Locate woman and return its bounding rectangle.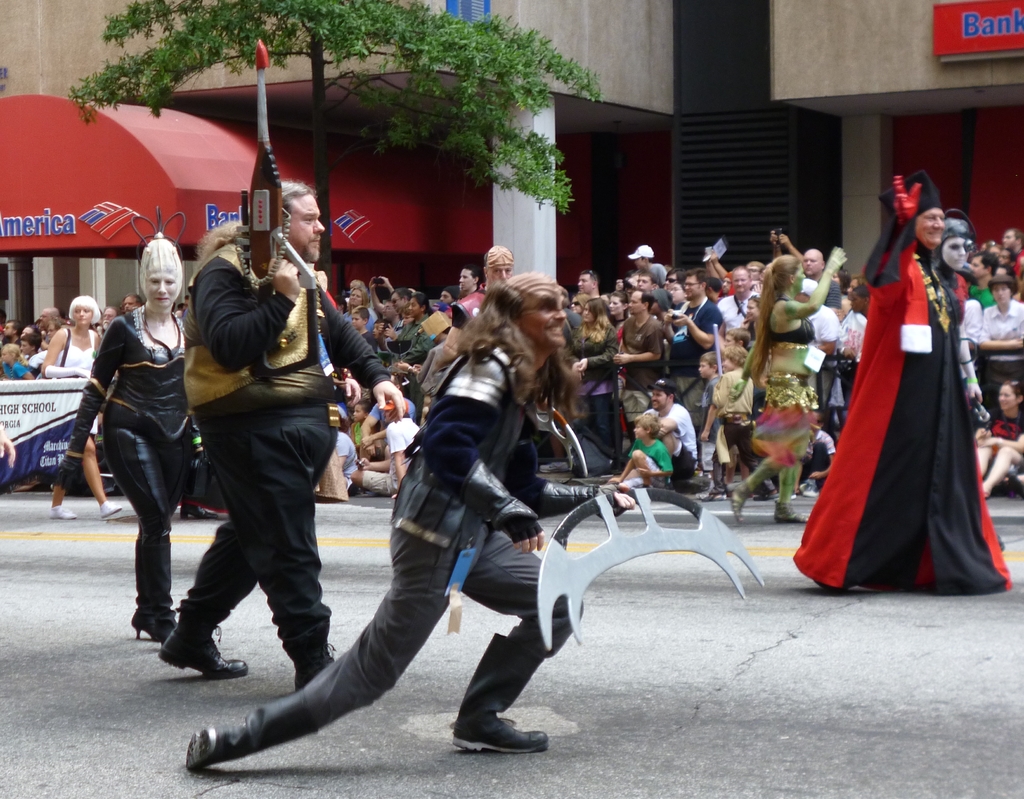
744,293,761,343.
